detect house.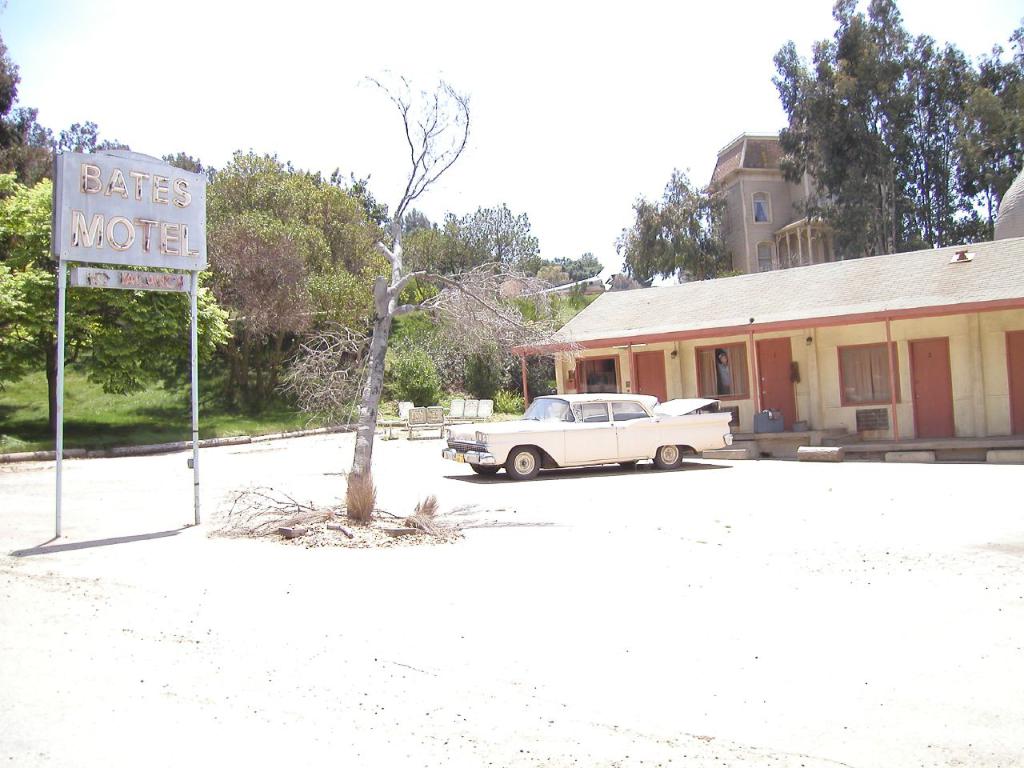
Detected at <bbox>526, 250, 1017, 470</bbox>.
